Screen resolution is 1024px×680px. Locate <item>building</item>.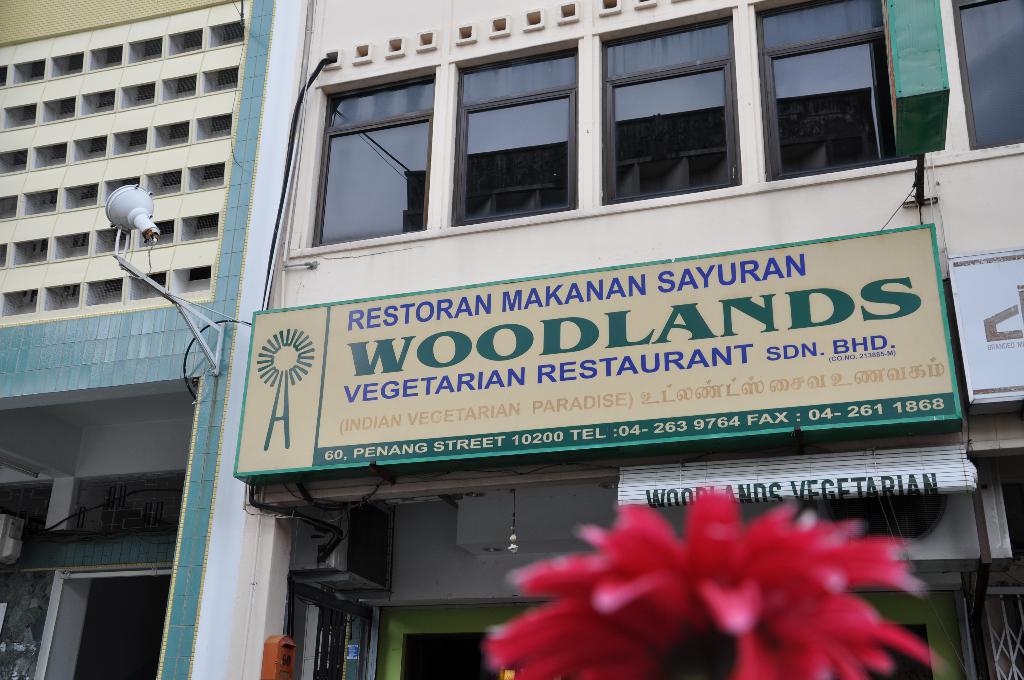
bbox=[0, 0, 273, 679].
